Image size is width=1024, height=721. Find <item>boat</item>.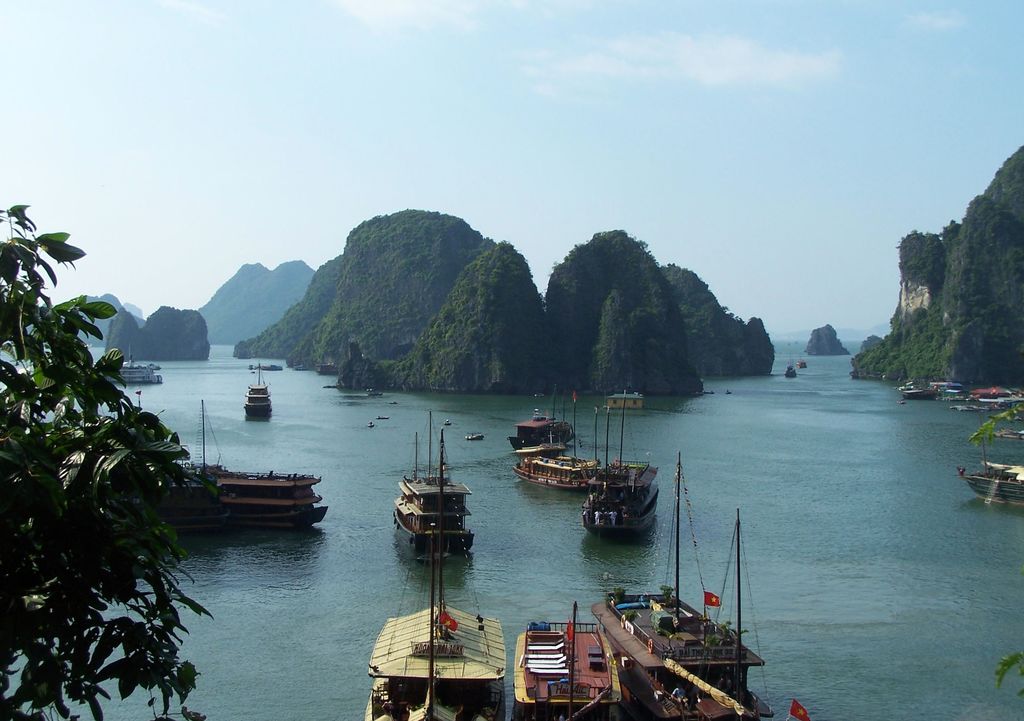
Rect(594, 451, 772, 720).
